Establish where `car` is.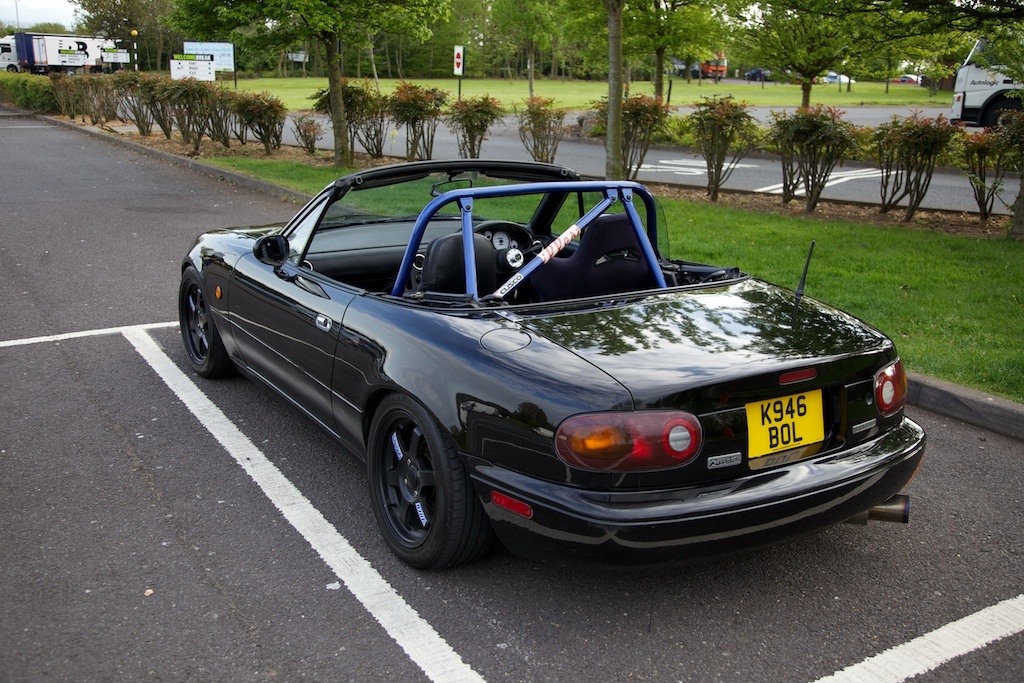
Established at <box>888,72,920,86</box>.
